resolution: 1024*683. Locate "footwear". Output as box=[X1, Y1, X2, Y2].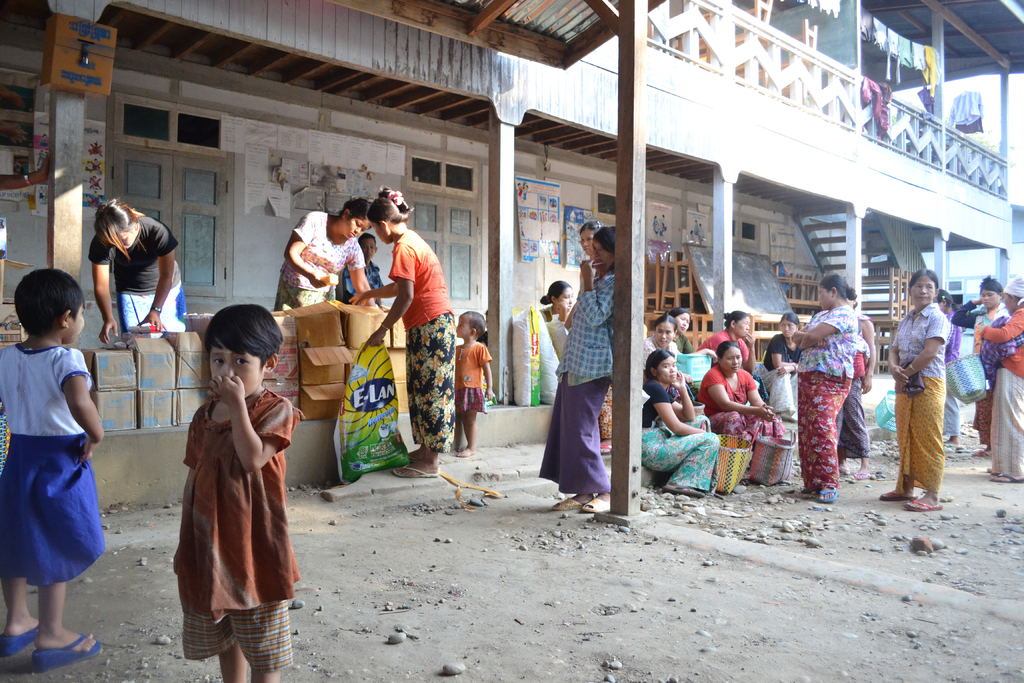
box=[905, 498, 939, 513].
